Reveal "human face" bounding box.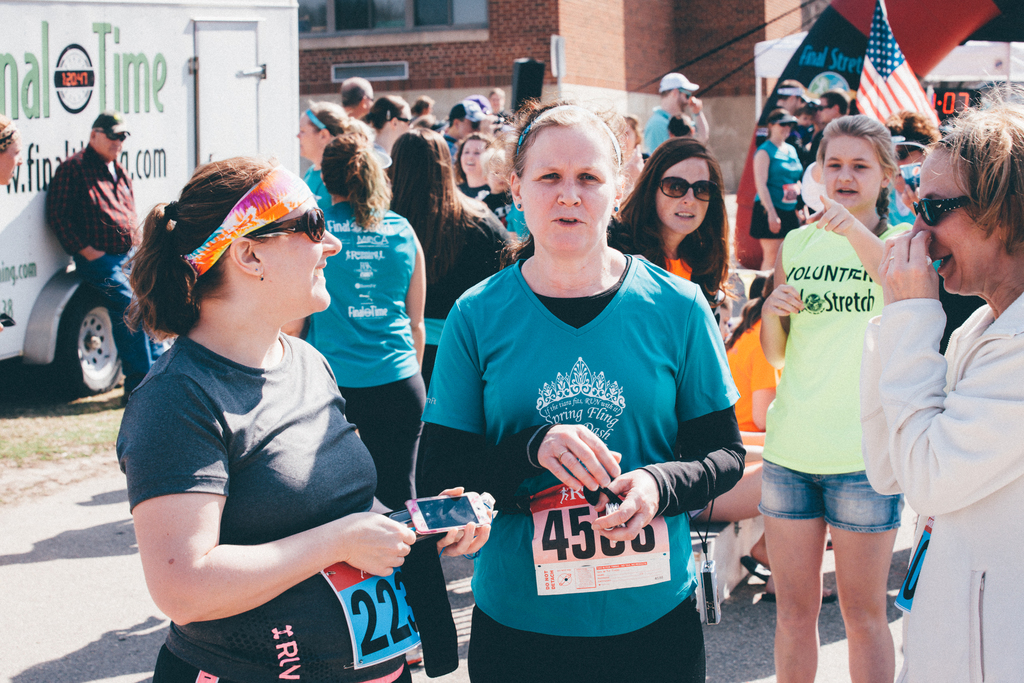
Revealed: bbox=(657, 158, 710, 234).
